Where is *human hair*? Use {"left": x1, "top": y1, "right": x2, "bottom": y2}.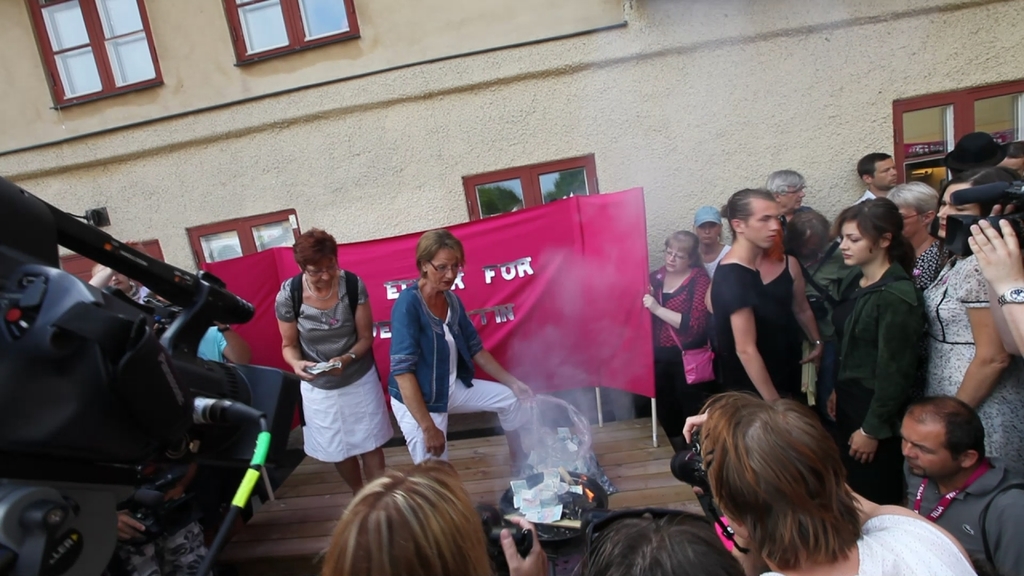
{"left": 858, "top": 153, "right": 892, "bottom": 184}.
